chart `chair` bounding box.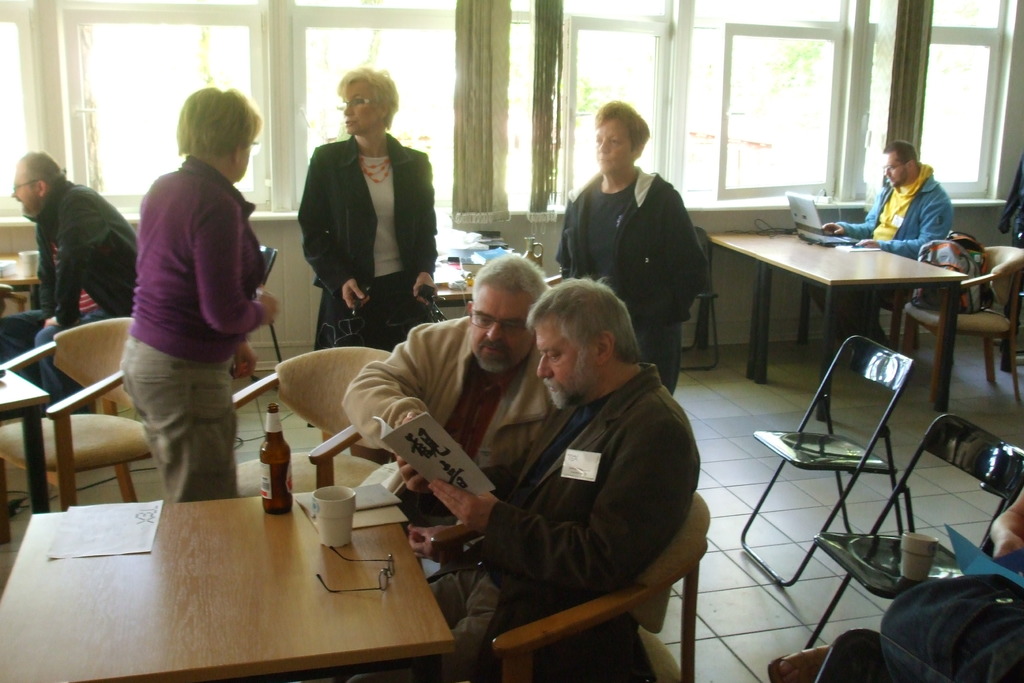
Charted: box=[855, 228, 976, 371].
